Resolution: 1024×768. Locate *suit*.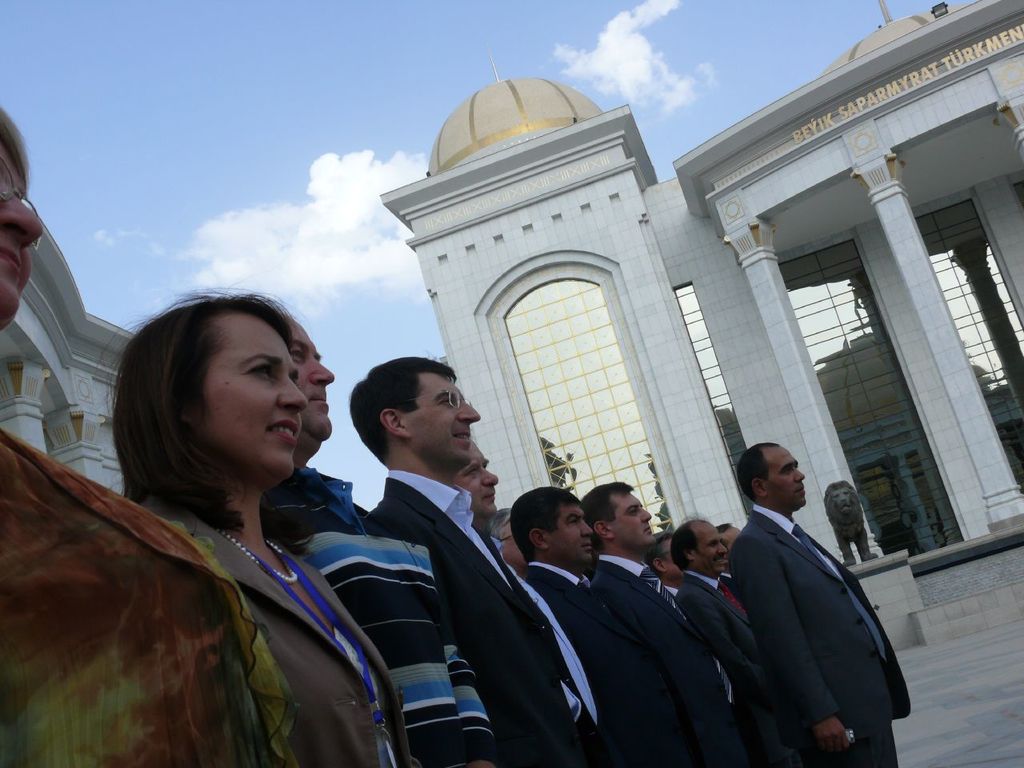
{"left": 527, "top": 561, "right": 657, "bottom": 766}.
